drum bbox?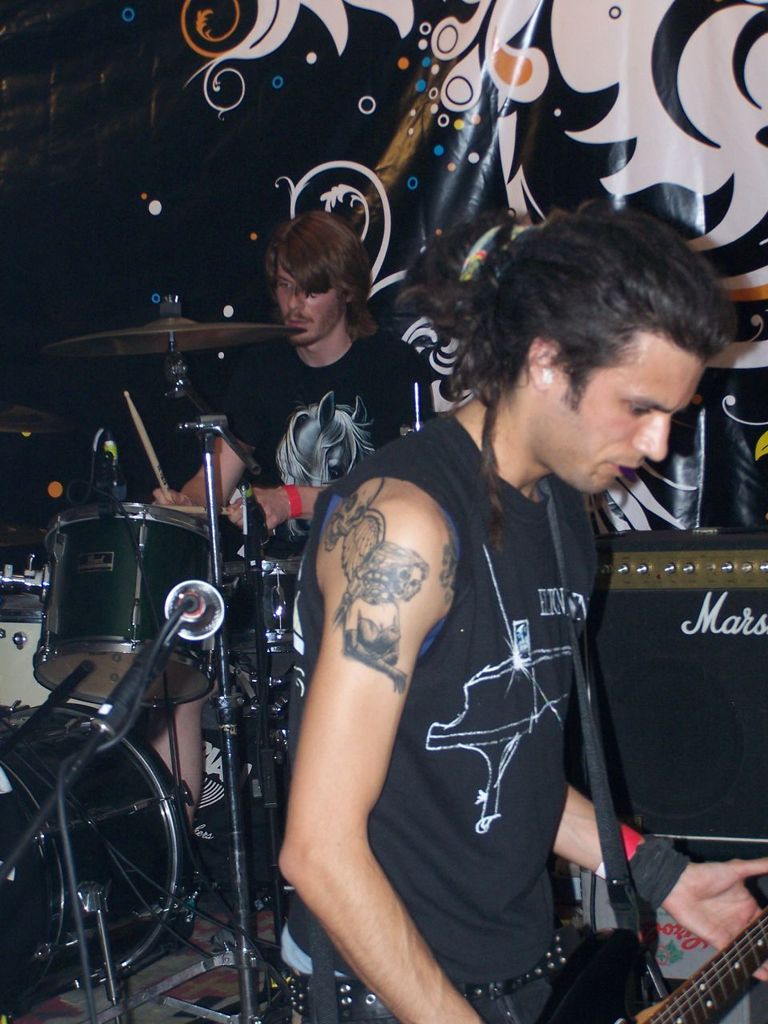
region(0, 698, 198, 988)
